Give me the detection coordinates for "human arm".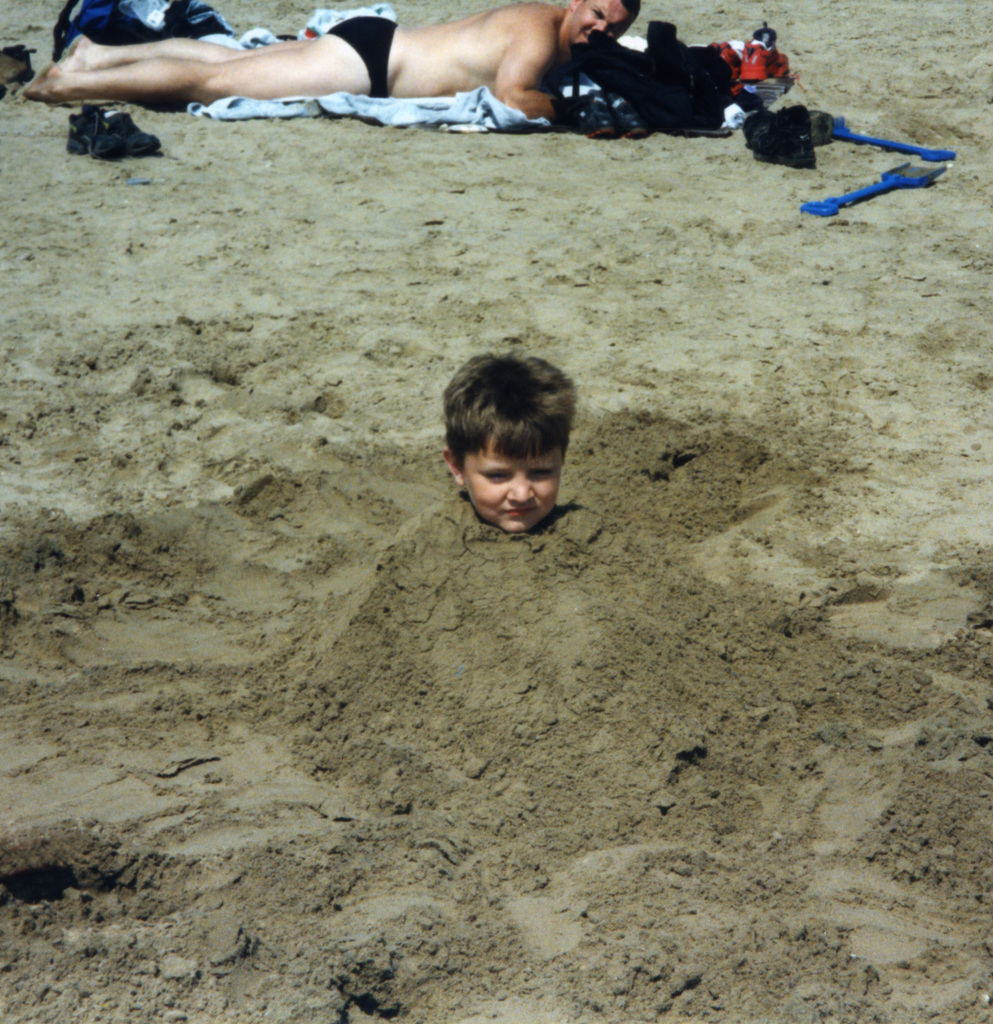
[496,29,561,118].
